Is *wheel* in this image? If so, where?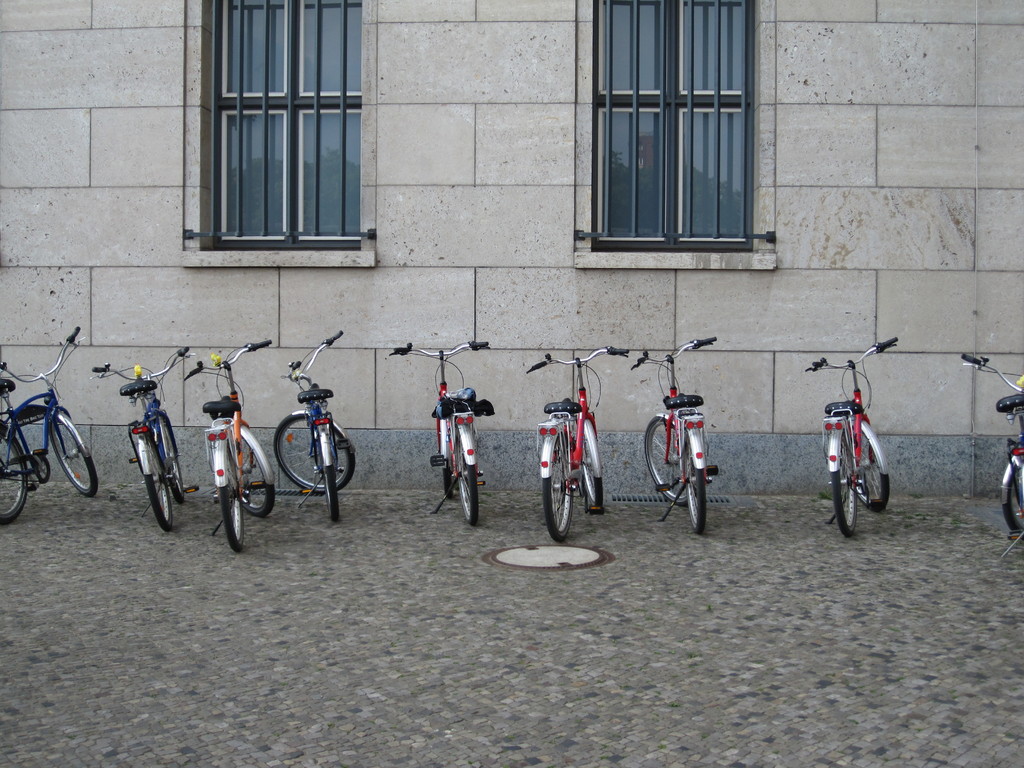
Yes, at region(838, 426, 890, 515).
